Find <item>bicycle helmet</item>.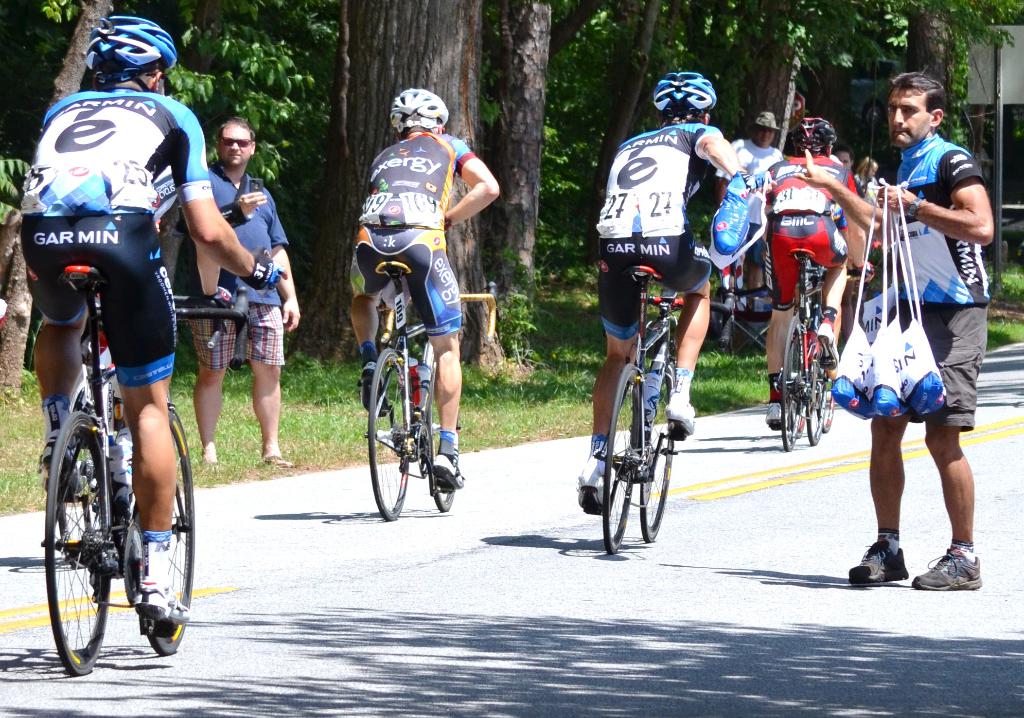
[646, 74, 712, 106].
